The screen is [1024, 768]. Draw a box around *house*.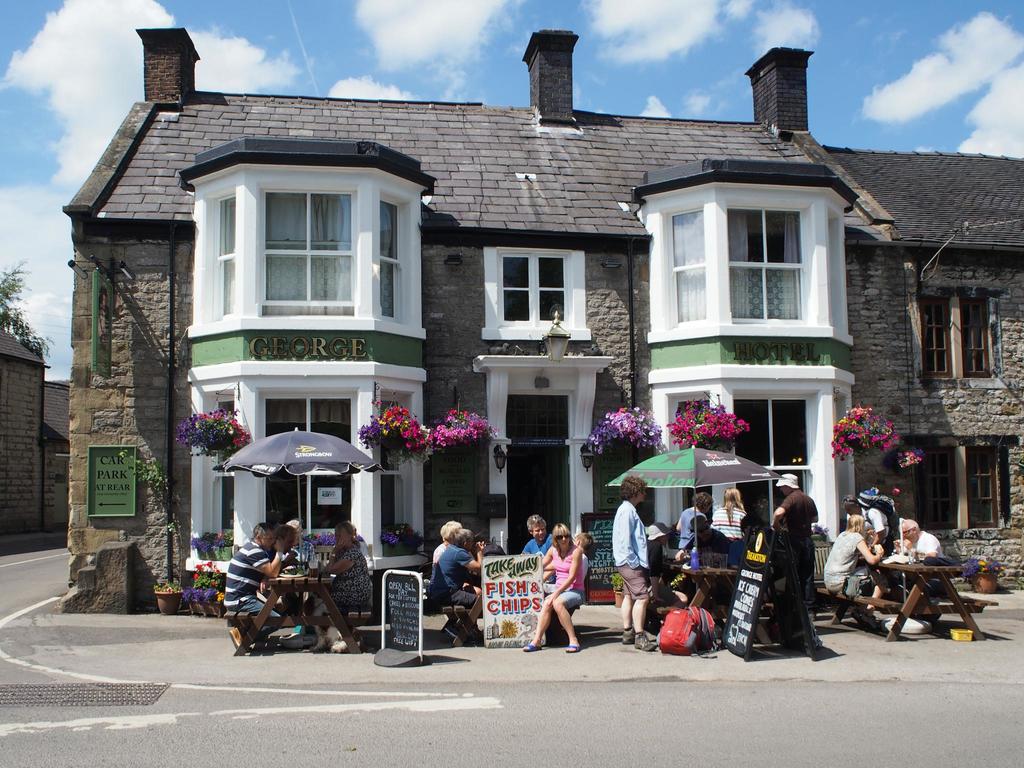
(859,147,1023,595).
